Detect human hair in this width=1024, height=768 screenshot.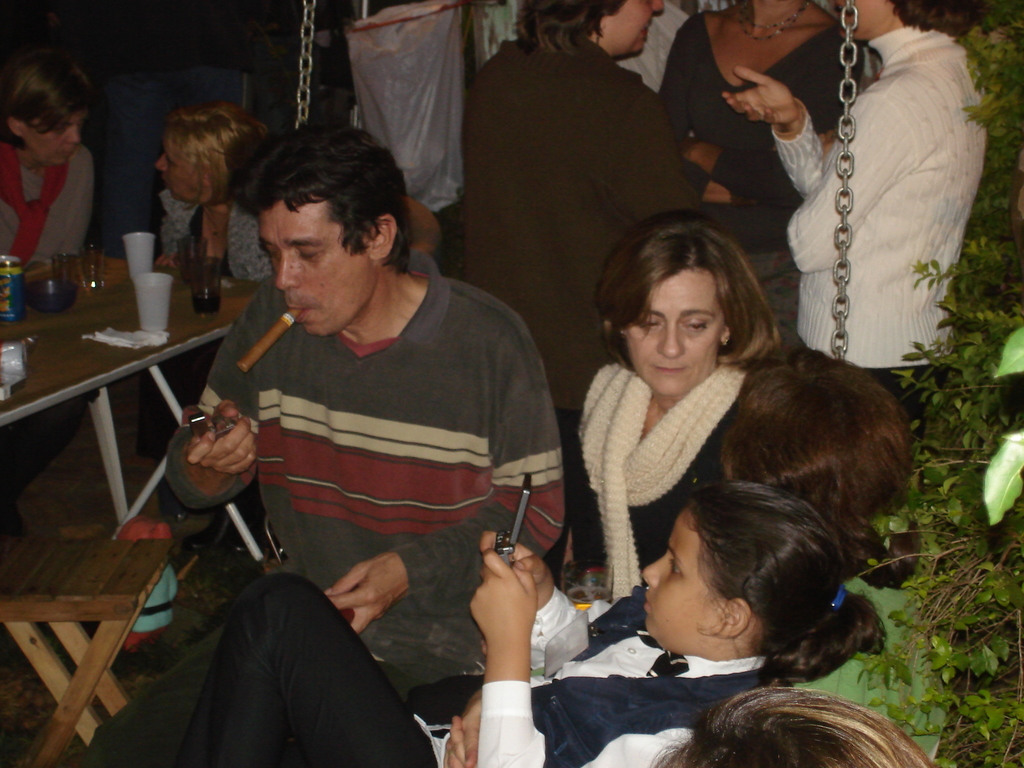
Detection: BBox(681, 479, 891, 685).
